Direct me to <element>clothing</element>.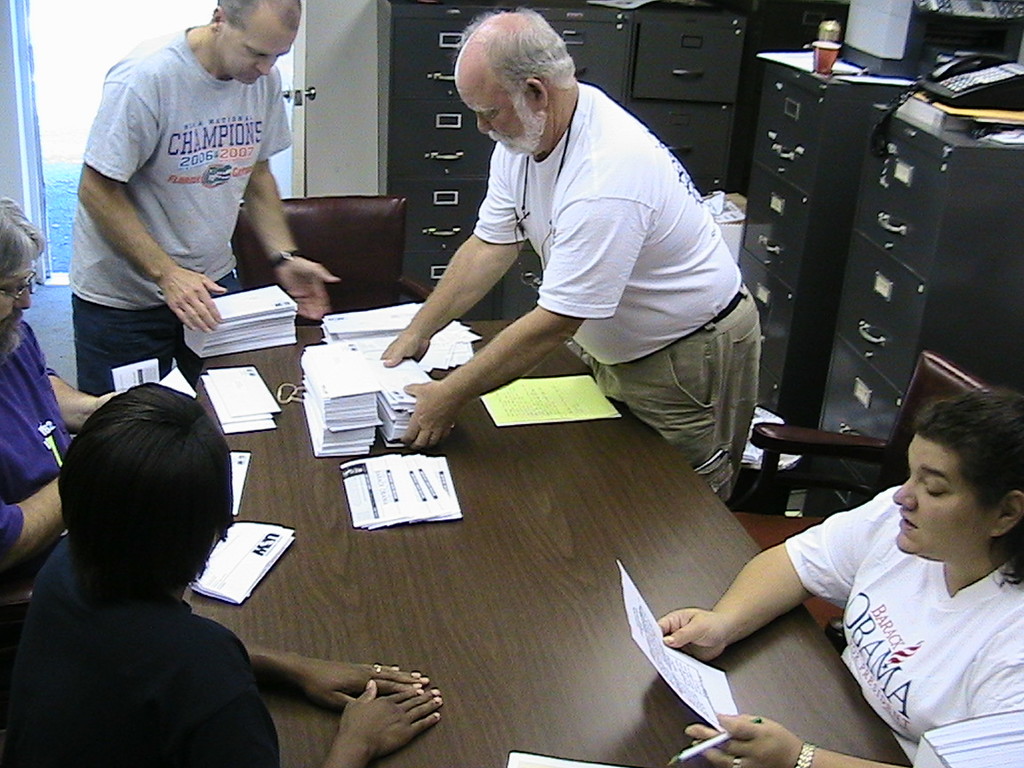
Direction: rect(474, 83, 759, 503).
